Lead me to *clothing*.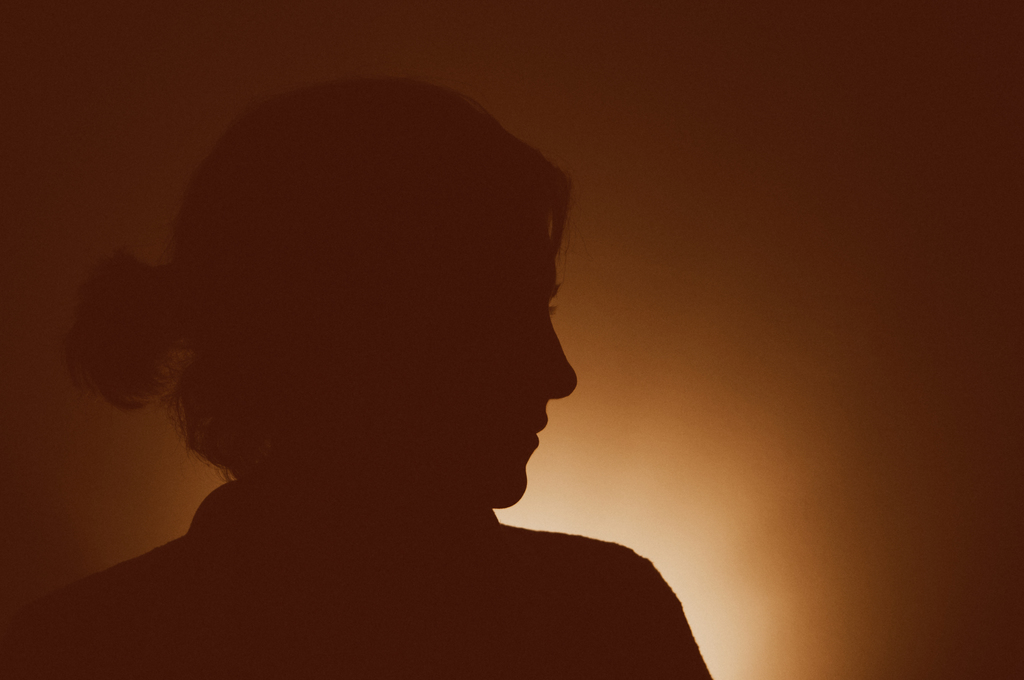
Lead to locate(61, 419, 753, 668).
